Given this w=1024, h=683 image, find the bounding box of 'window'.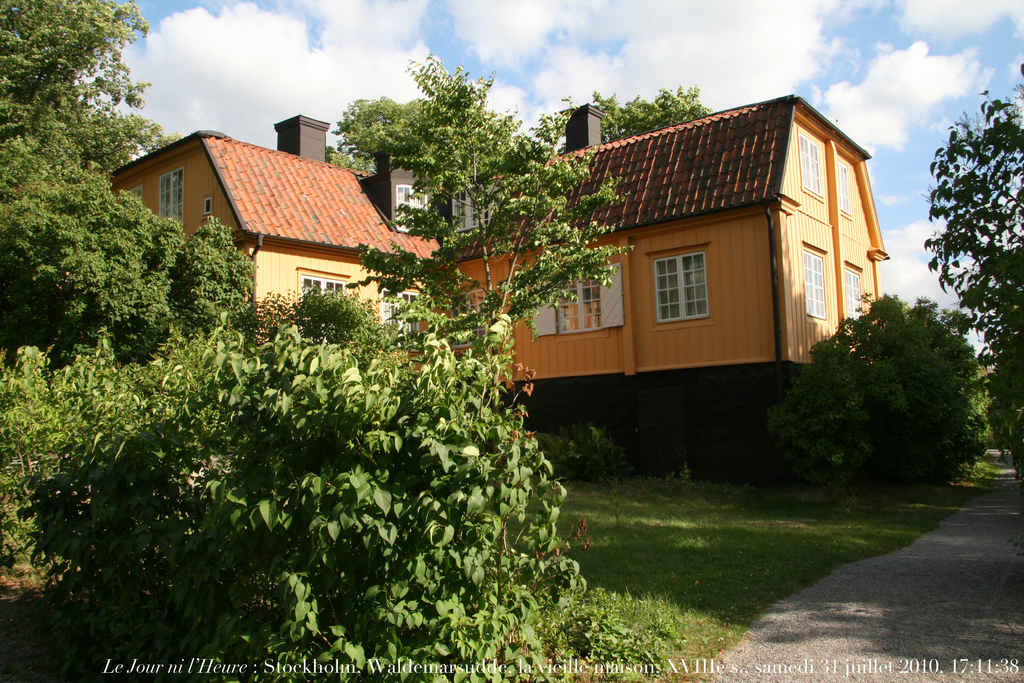
835,158,855,222.
